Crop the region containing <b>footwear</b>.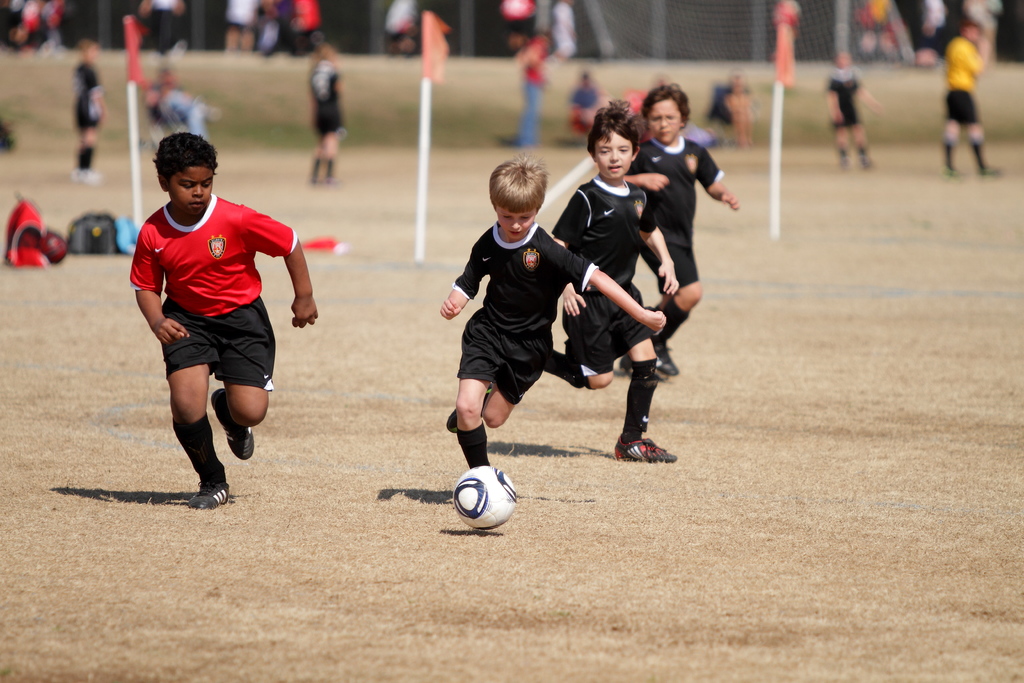
Crop region: Rect(656, 341, 682, 377).
